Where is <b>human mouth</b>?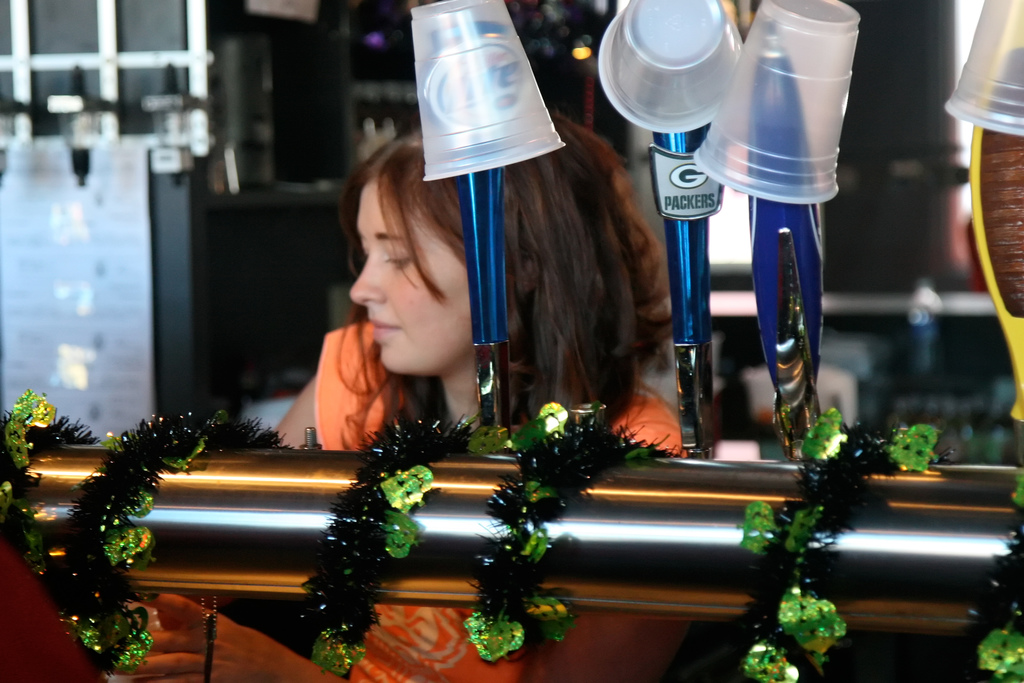
[369, 321, 399, 334].
